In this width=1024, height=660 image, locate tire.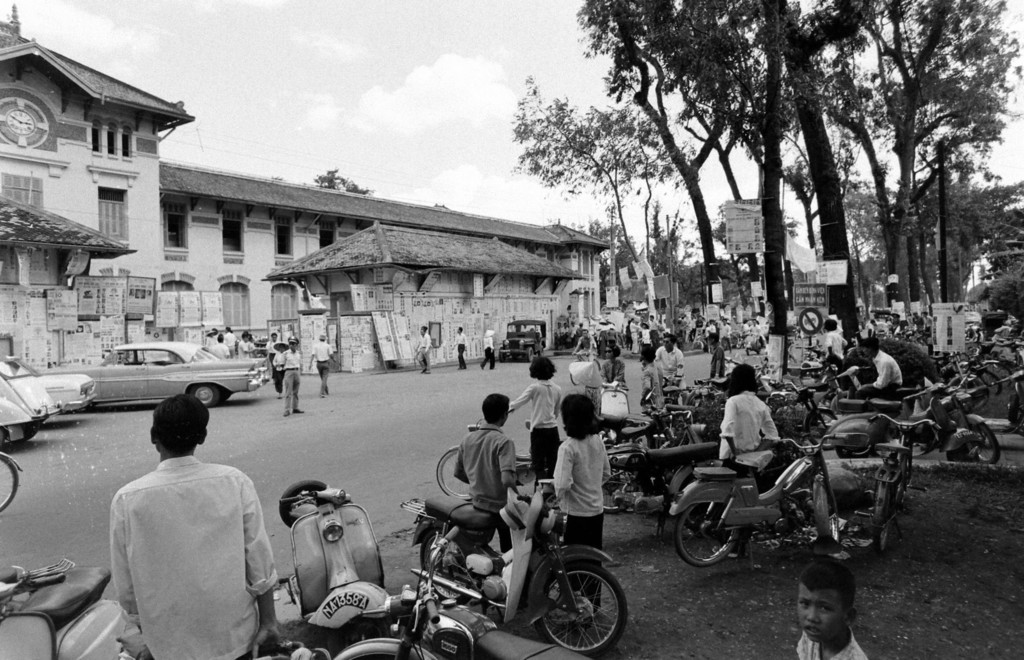
Bounding box: bbox=(188, 377, 221, 410).
